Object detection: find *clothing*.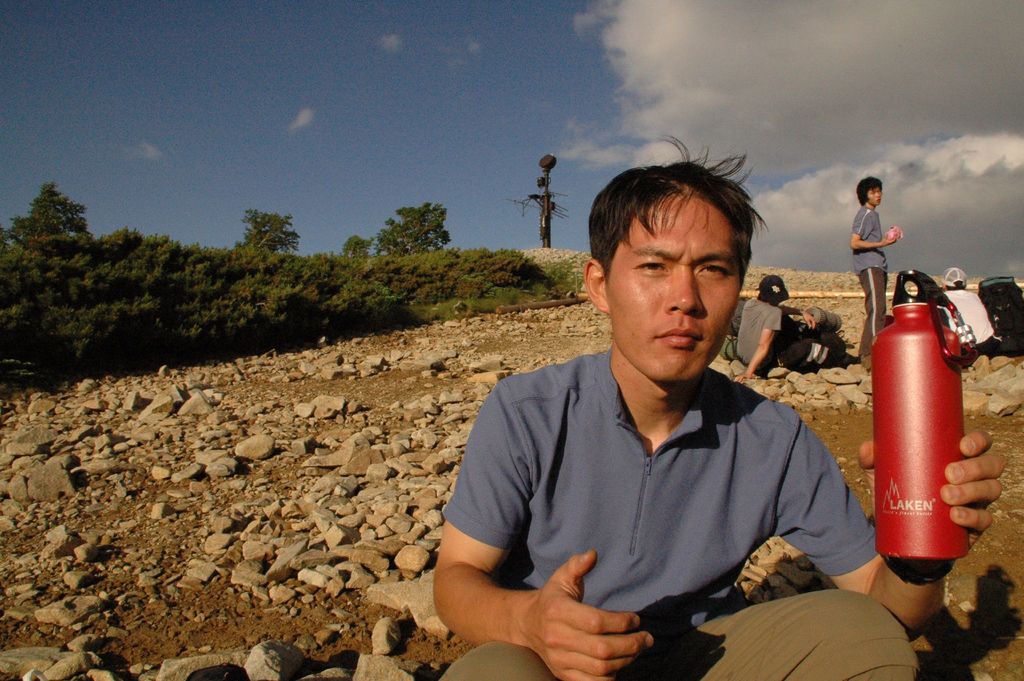
box(726, 290, 843, 374).
